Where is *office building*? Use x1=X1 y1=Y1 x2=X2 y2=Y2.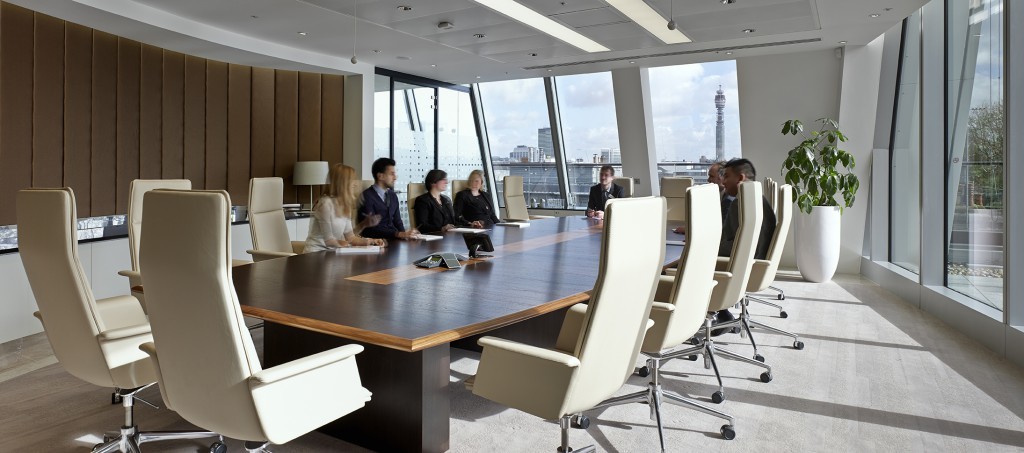
x1=0 y1=0 x2=945 y2=452.
